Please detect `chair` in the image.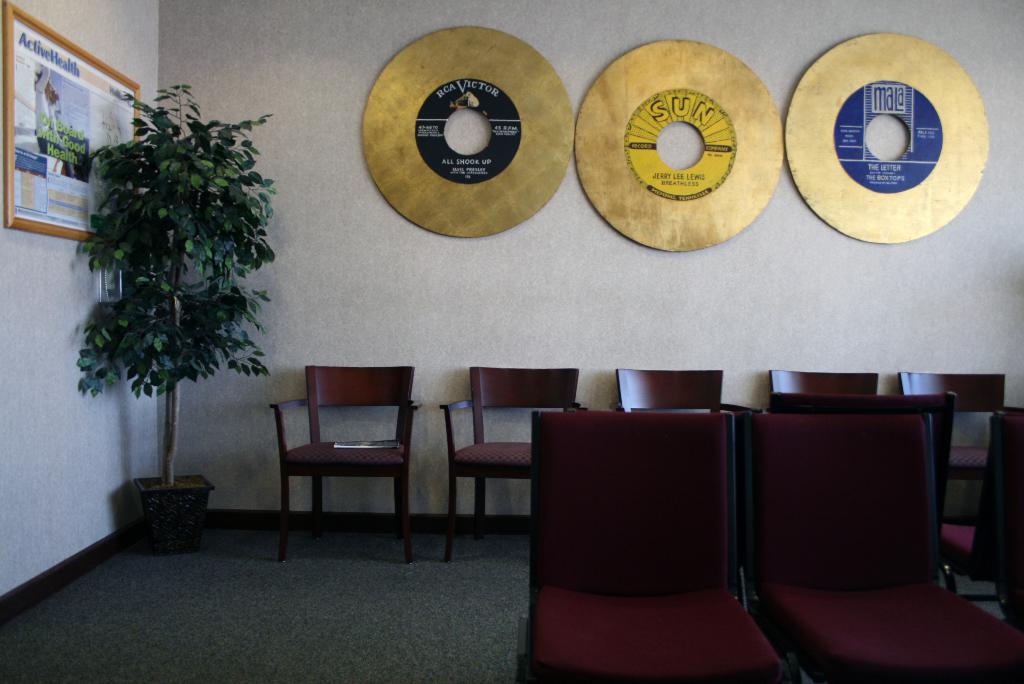
764:366:882:417.
